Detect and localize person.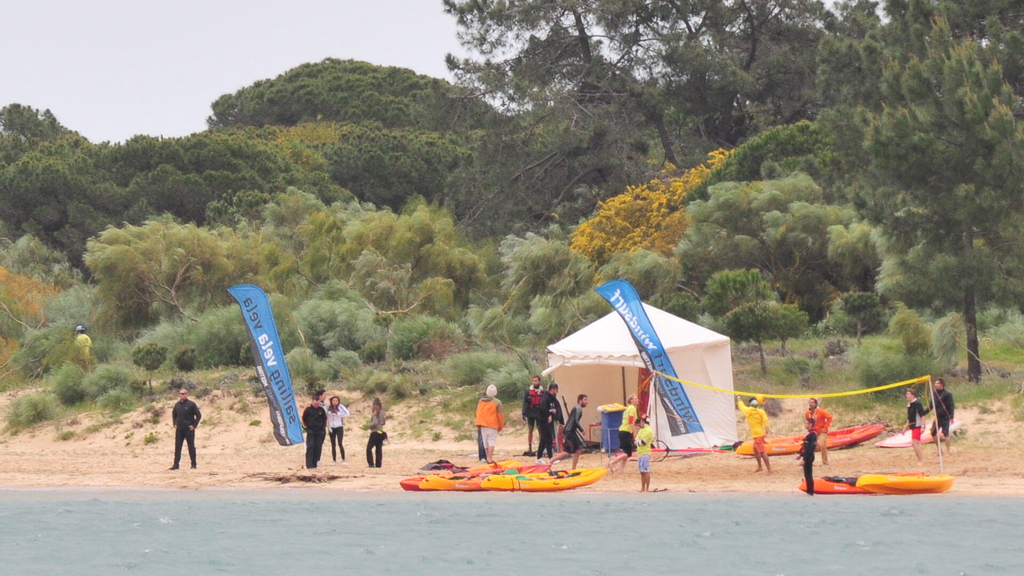
Localized at bbox=[323, 396, 349, 466].
